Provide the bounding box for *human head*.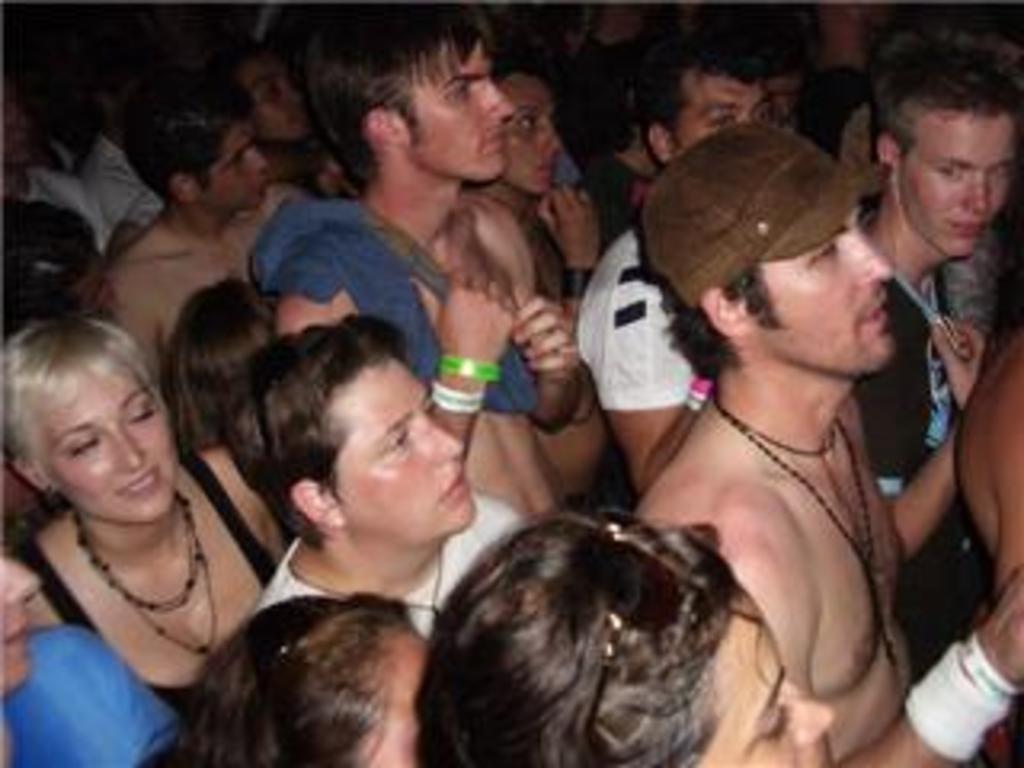
<region>230, 32, 317, 150</region>.
